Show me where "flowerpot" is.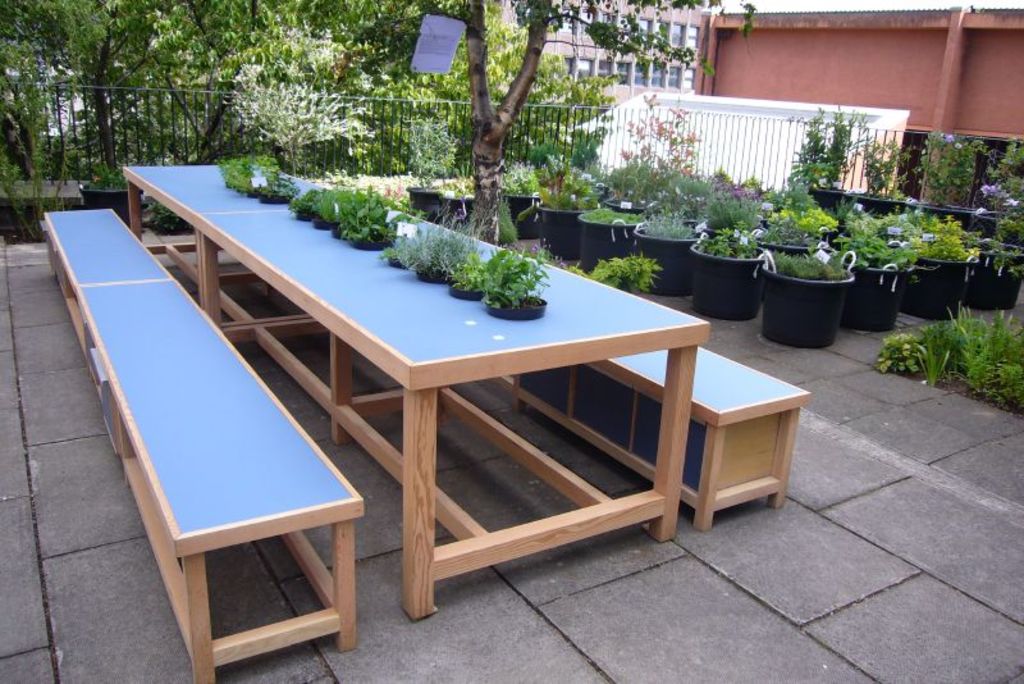
"flowerpot" is at Rect(292, 201, 316, 223).
